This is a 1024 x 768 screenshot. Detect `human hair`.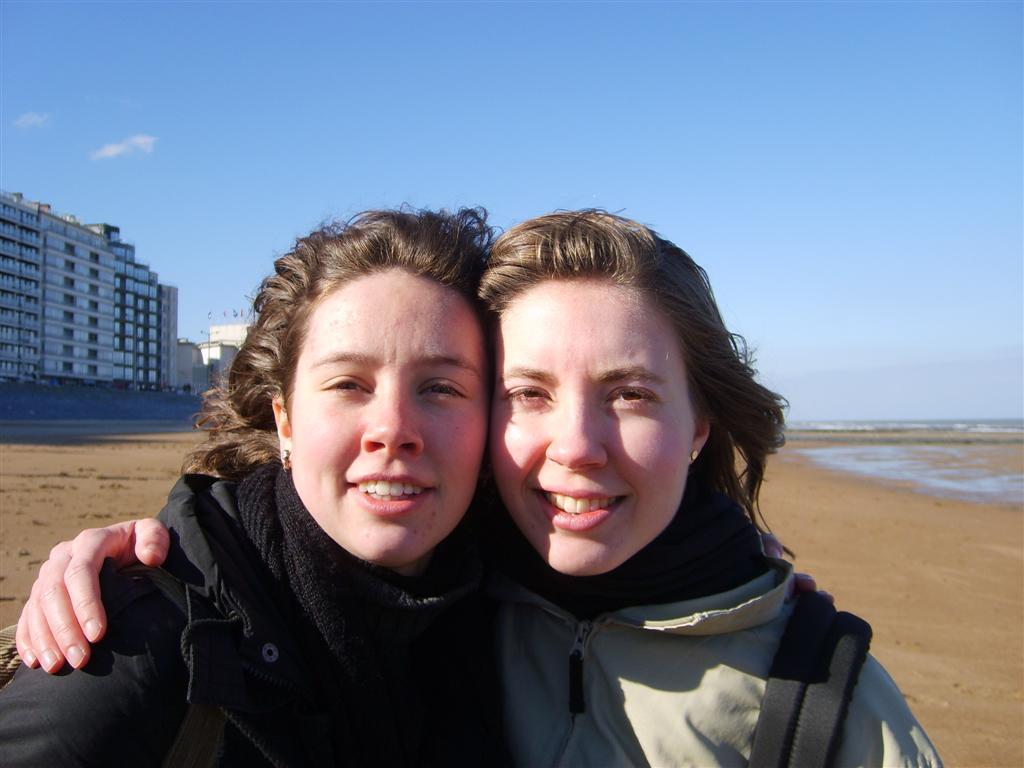
(left=208, top=210, right=496, bottom=573).
